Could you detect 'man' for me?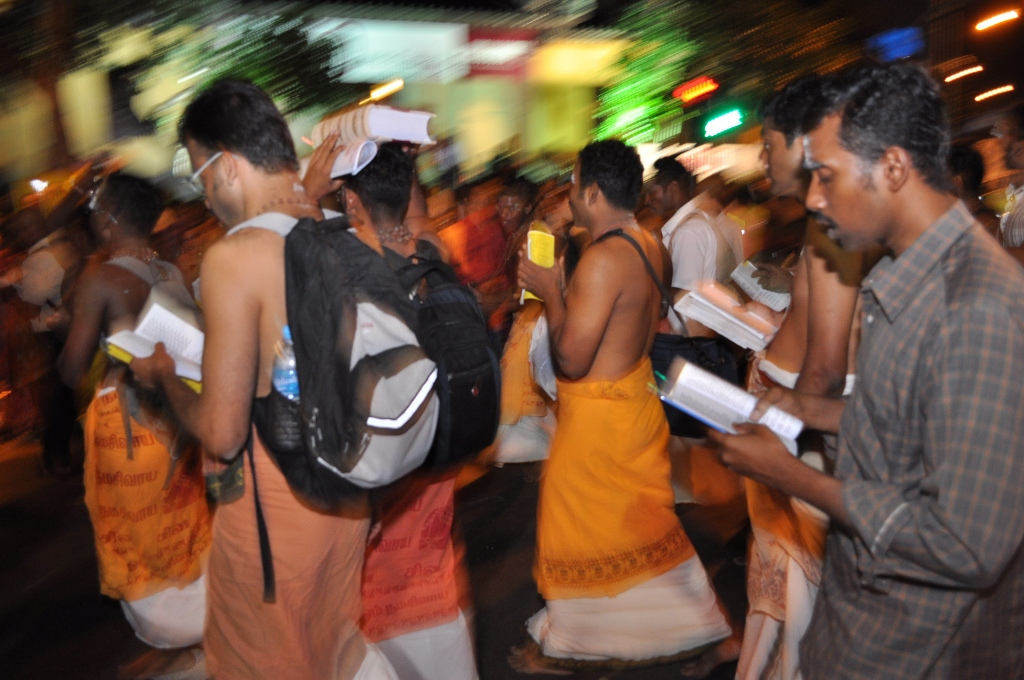
Detection result: l=518, t=126, r=731, b=669.
